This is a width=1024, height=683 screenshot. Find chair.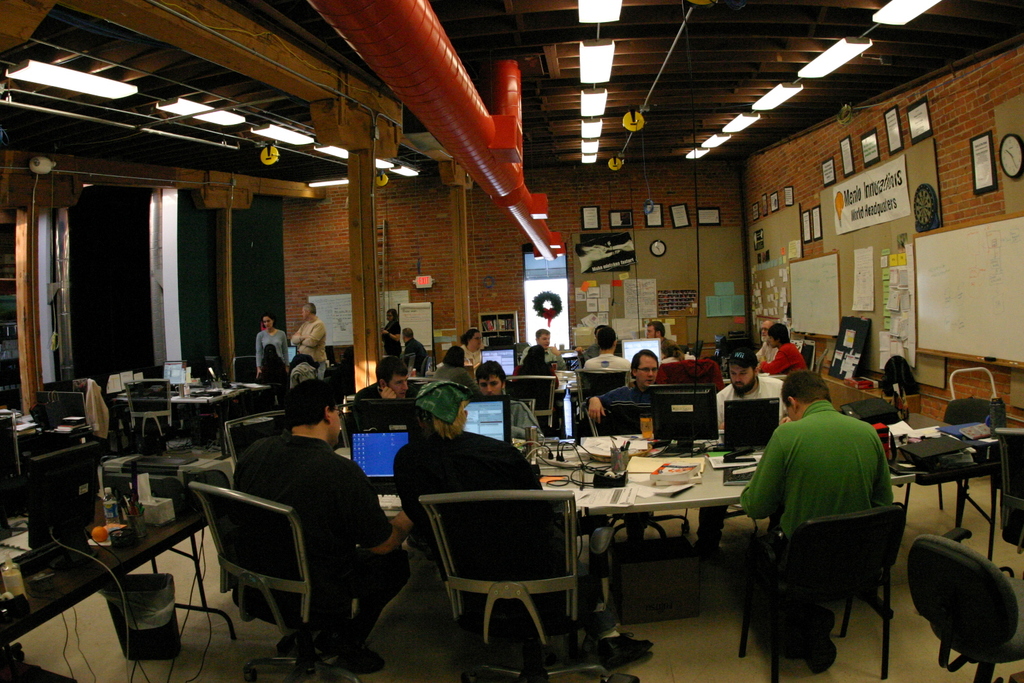
Bounding box: x1=908 y1=526 x2=1023 y2=682.
